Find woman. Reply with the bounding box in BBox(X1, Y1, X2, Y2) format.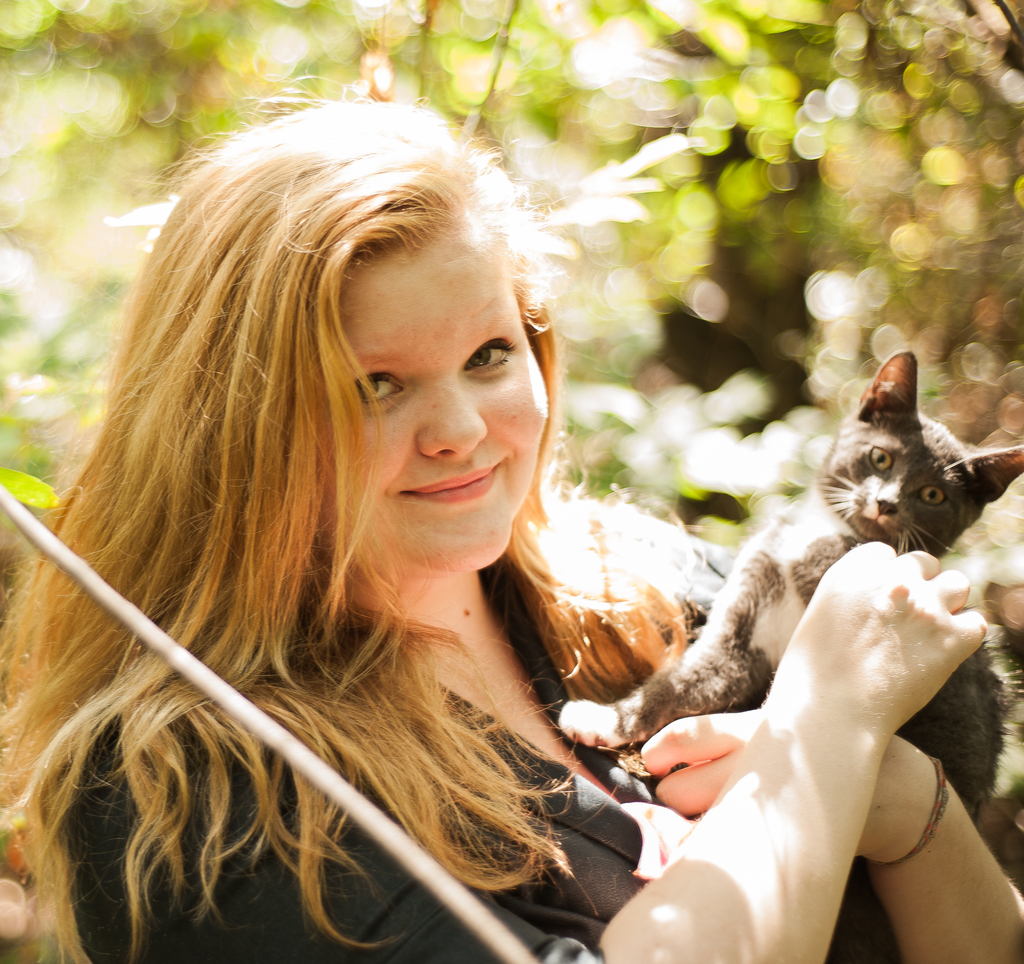
BBox(0, 86, 1023, 963).
